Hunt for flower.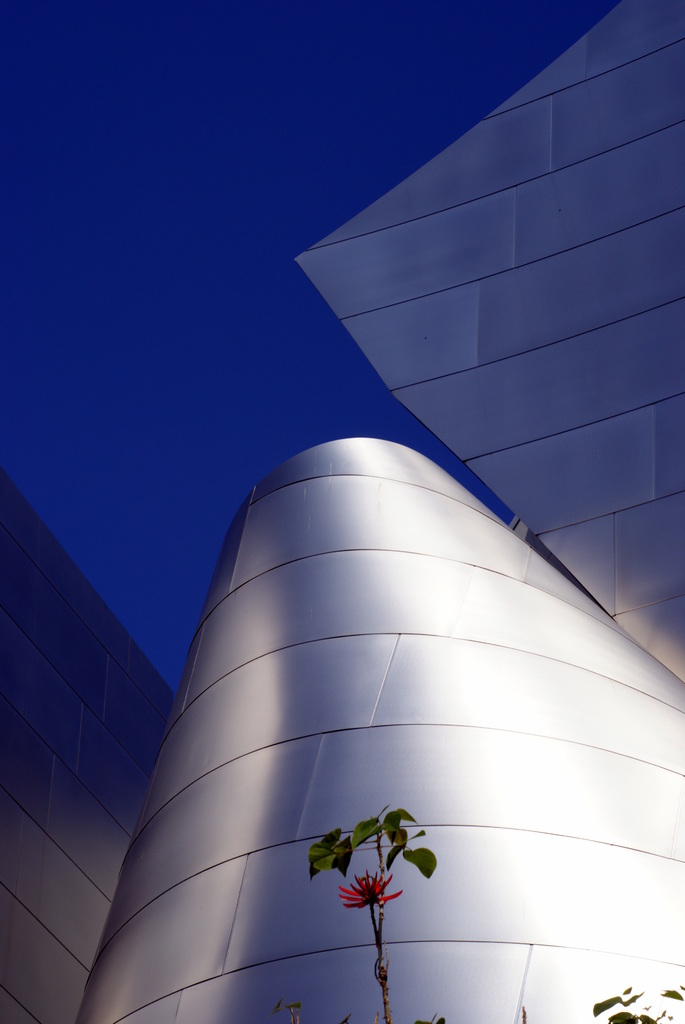
Hunted down at 335 860 422 927.
